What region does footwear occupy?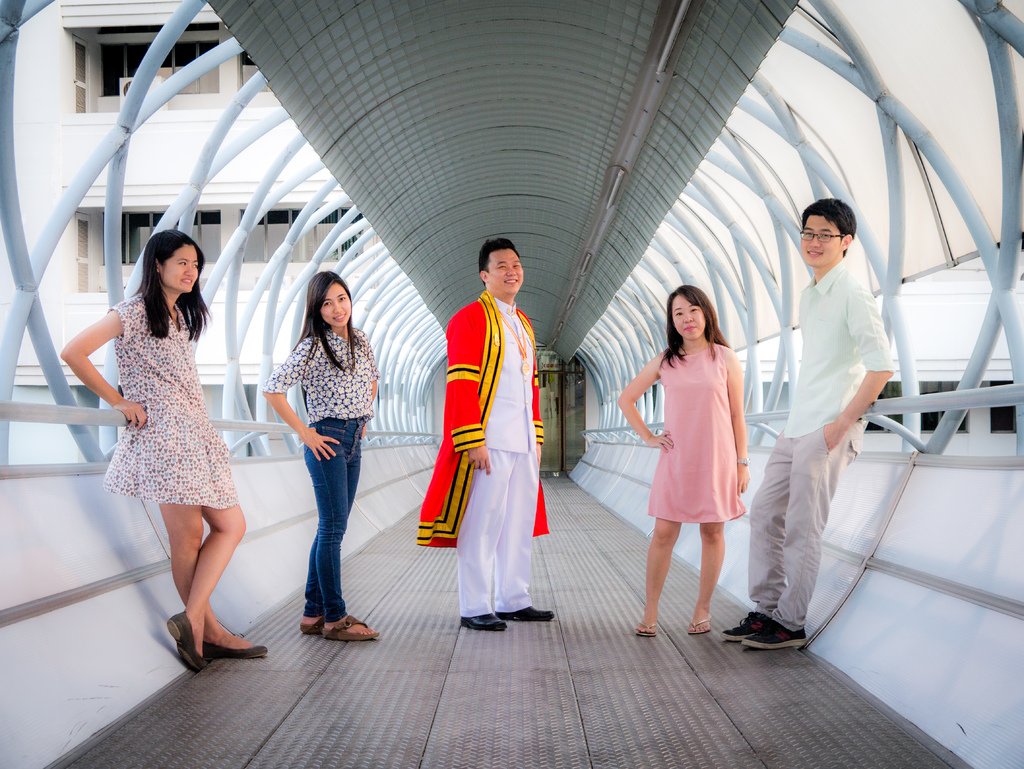
461, 612, 509, 626.
